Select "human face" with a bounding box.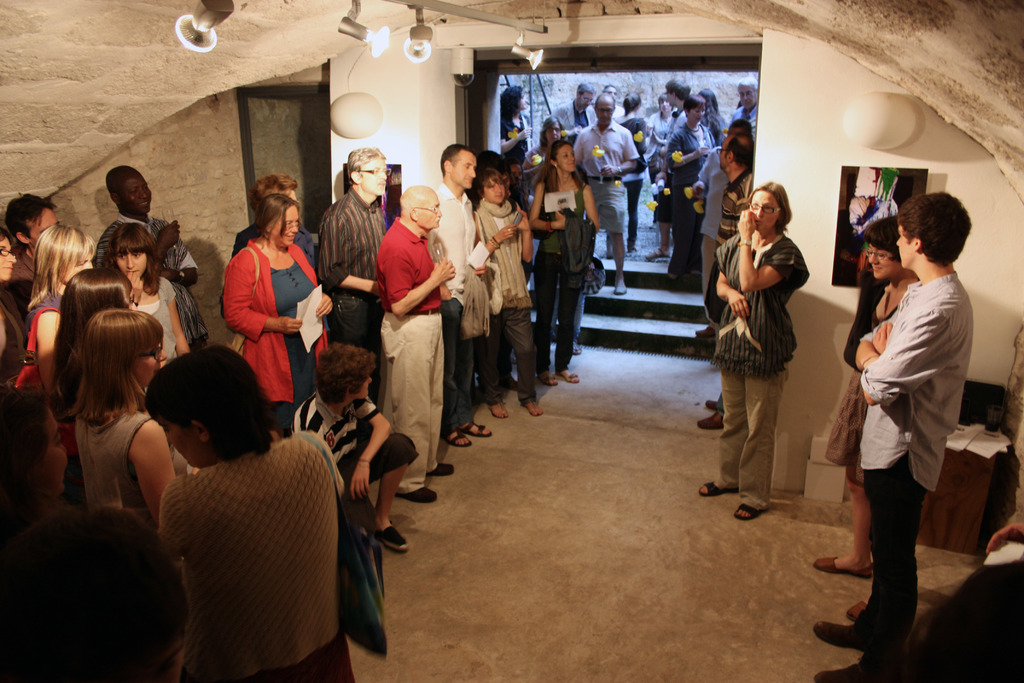
<box>663,100,673,115</box>.
